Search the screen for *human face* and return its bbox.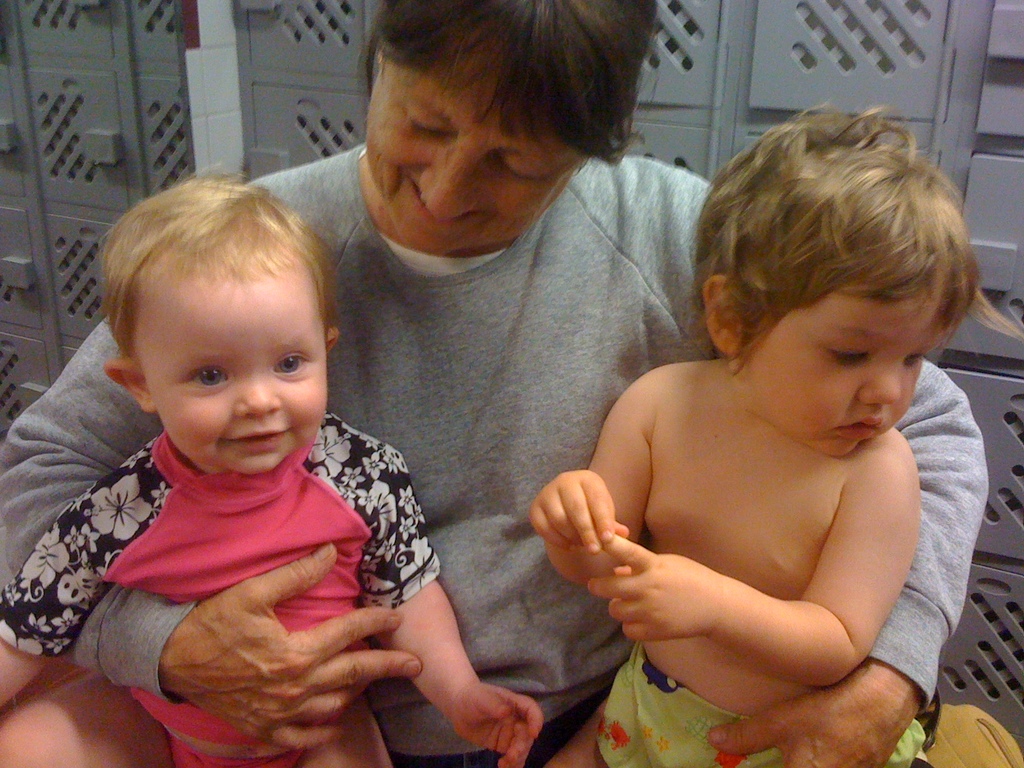
Found: pyautogui.locateOnScreen(744, 262, 956, 452).
